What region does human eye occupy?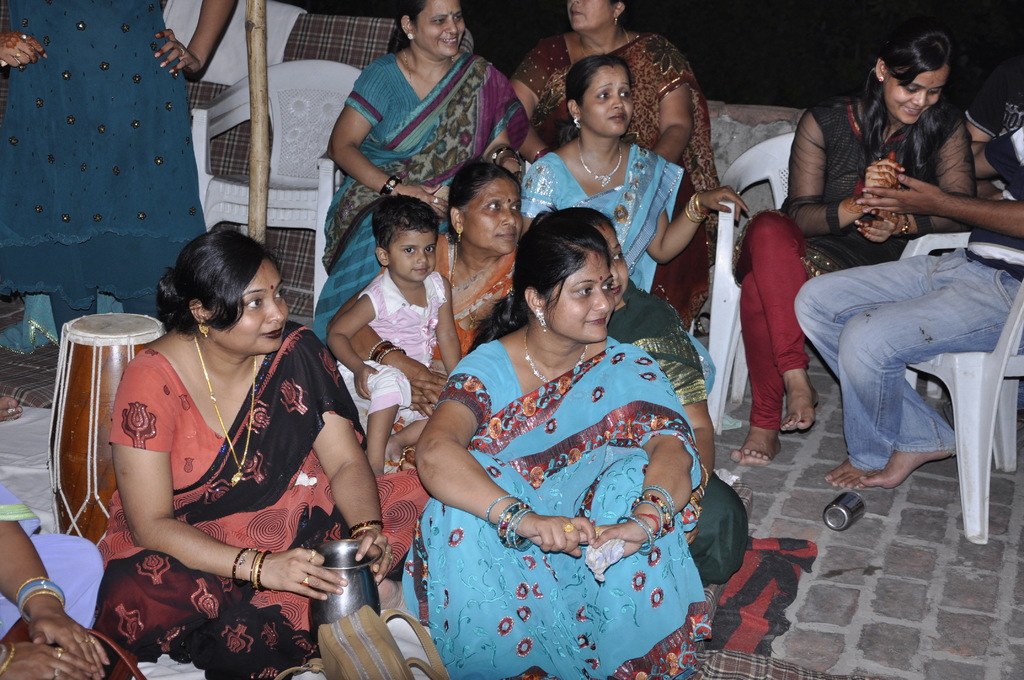
<bbox>424, 245, 436, 254</bbox>.
